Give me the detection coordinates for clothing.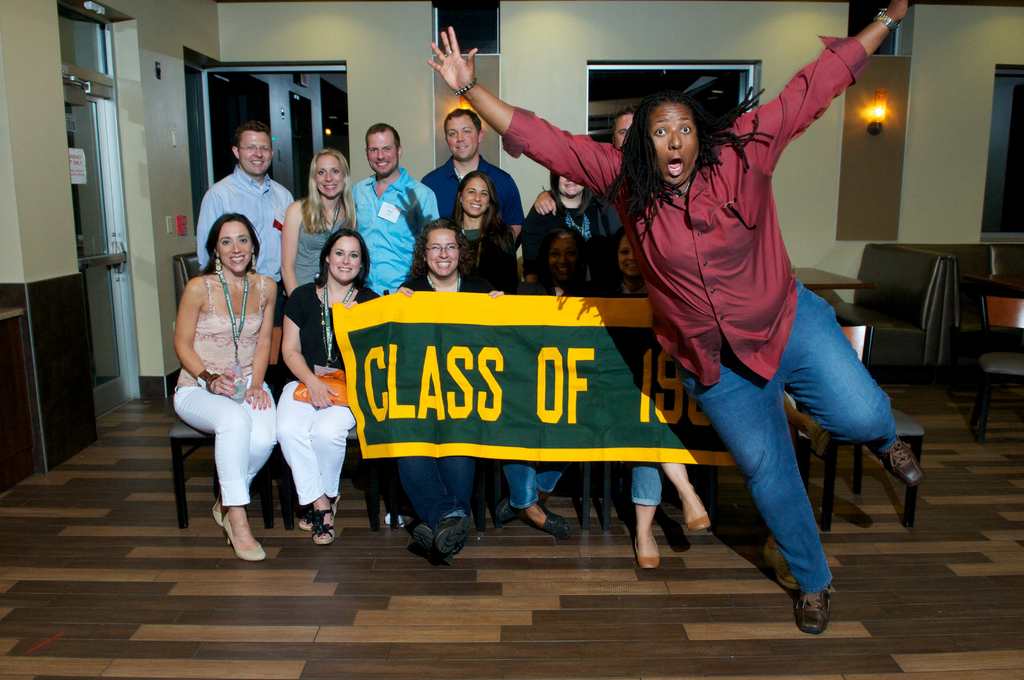
193,159,295,479.
